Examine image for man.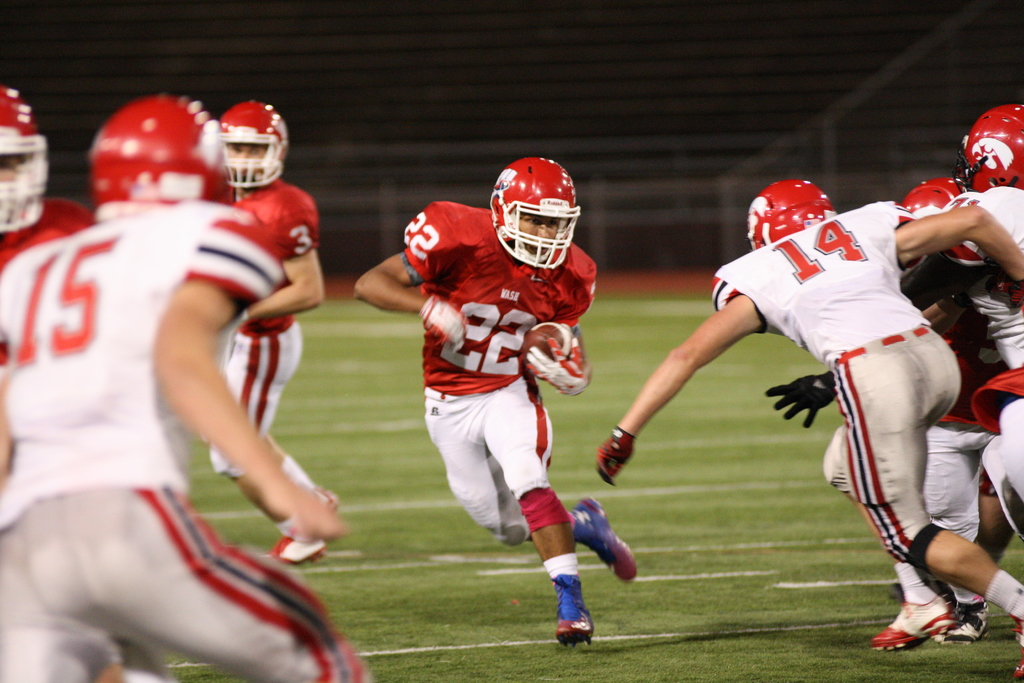
Examination result: <bbox>596, 180, 1023, 650</bbox>.
